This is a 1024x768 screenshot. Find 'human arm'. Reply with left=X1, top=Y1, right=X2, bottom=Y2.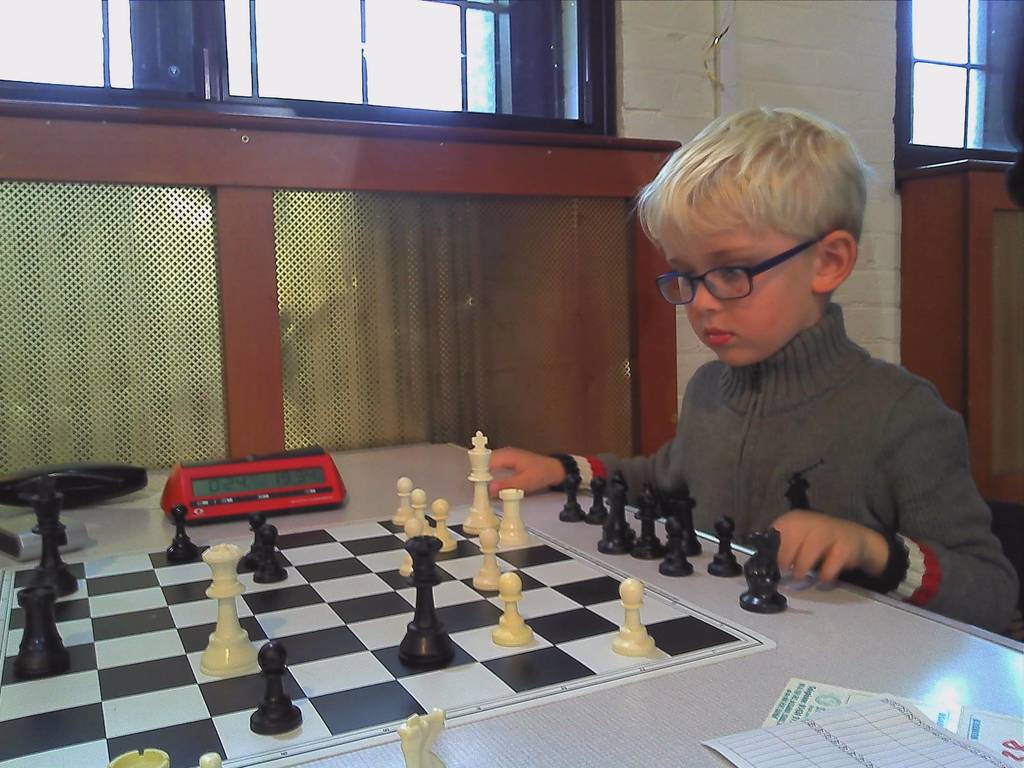
left=469, top=372, right=711, bottom=509.
